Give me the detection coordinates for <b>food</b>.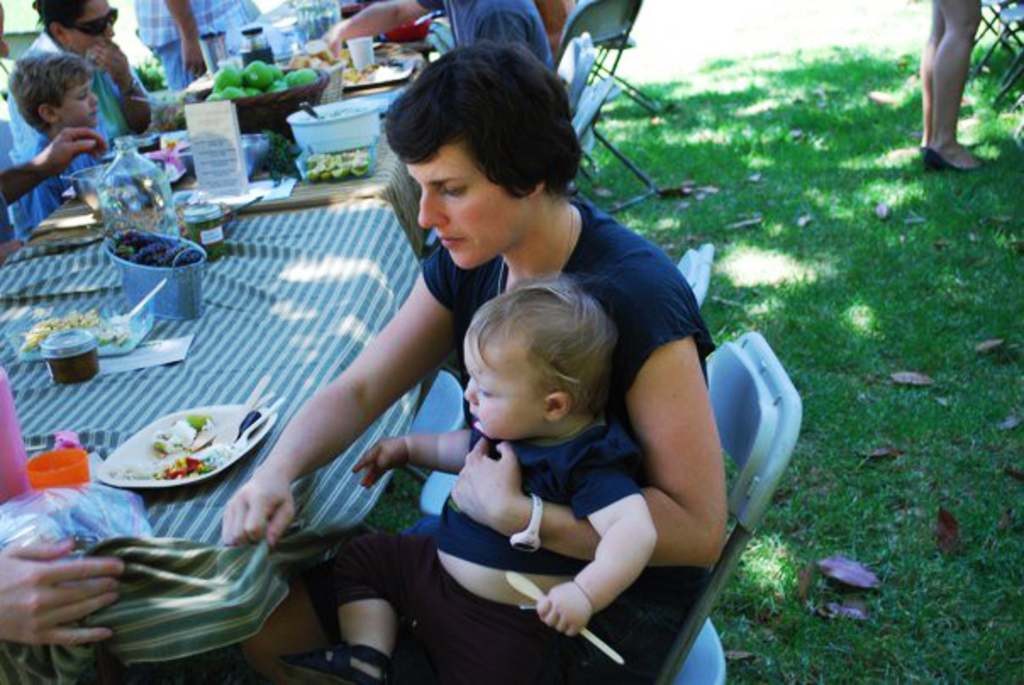
pyautogui.locateOnScreen(25, 310, 127, 353).
